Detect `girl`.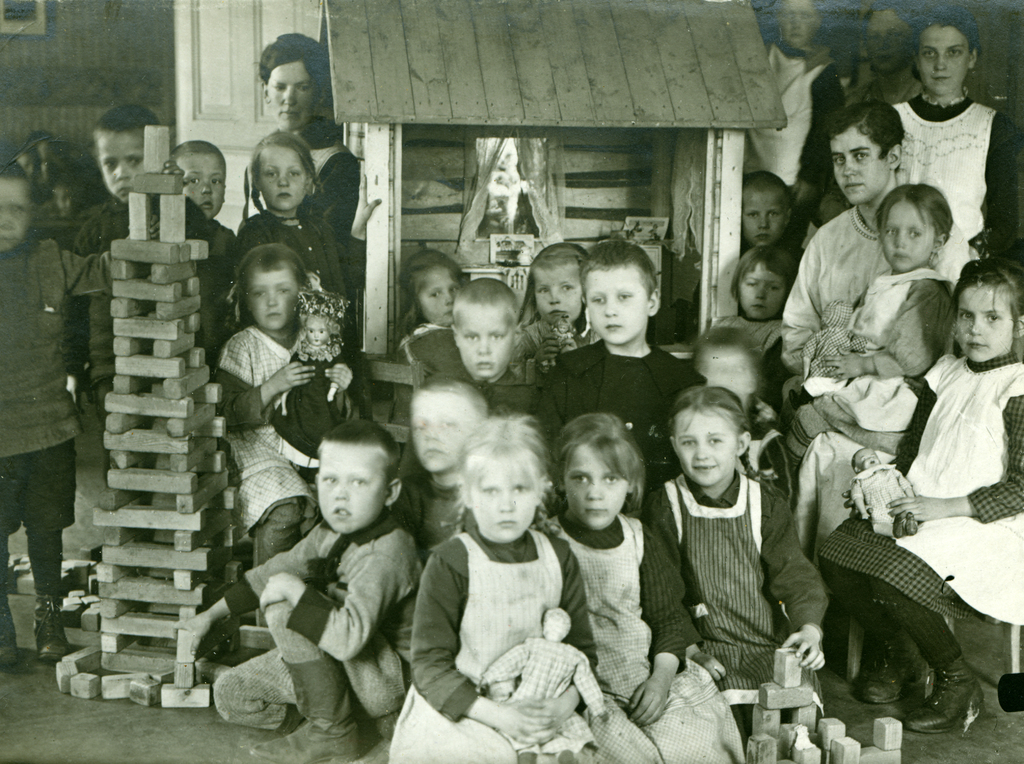
Detected at [768,184,960,496].
